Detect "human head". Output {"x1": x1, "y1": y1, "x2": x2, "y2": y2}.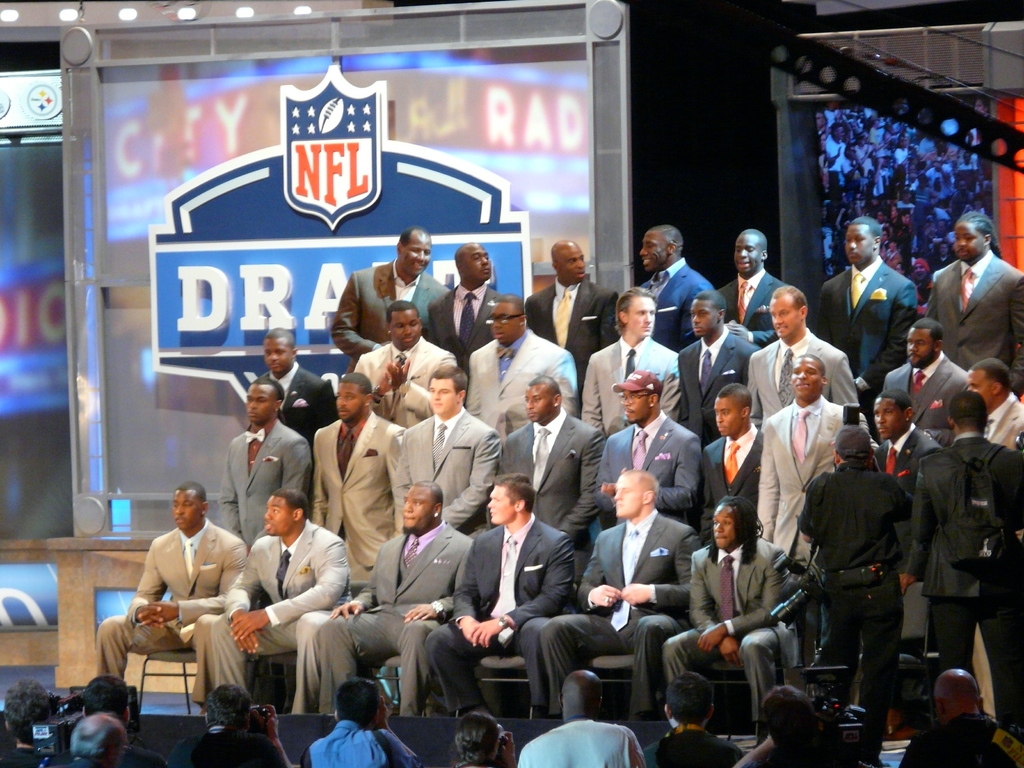
{"x1": 523, "y1": 373, "x2": 564, "y2": 424}.
